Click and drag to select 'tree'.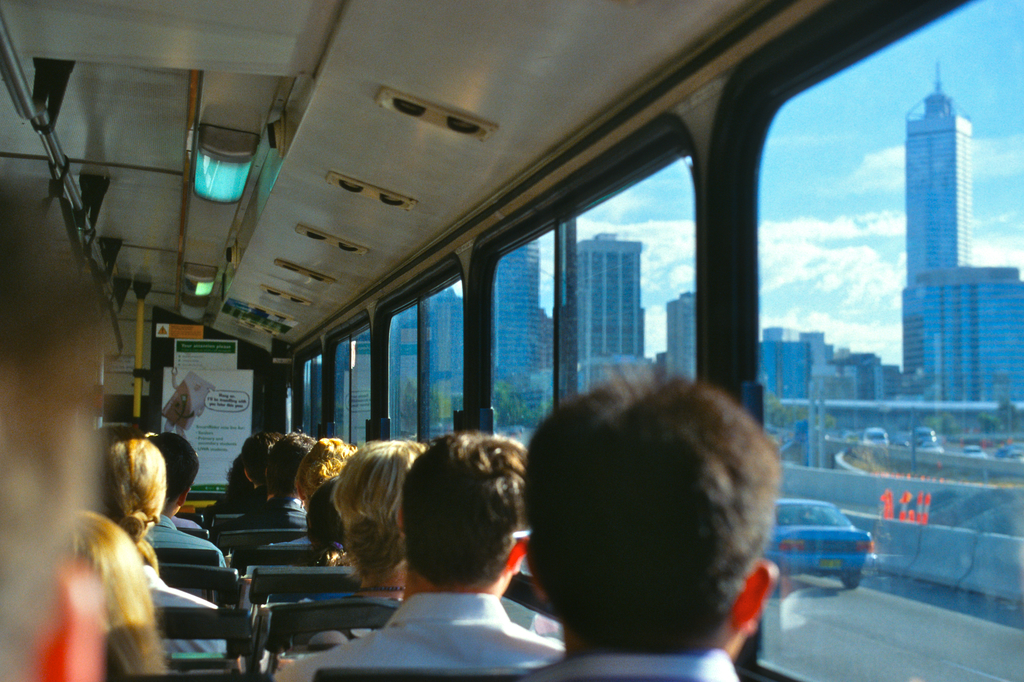
Selection: BBox(490, 386, 505, 421).
